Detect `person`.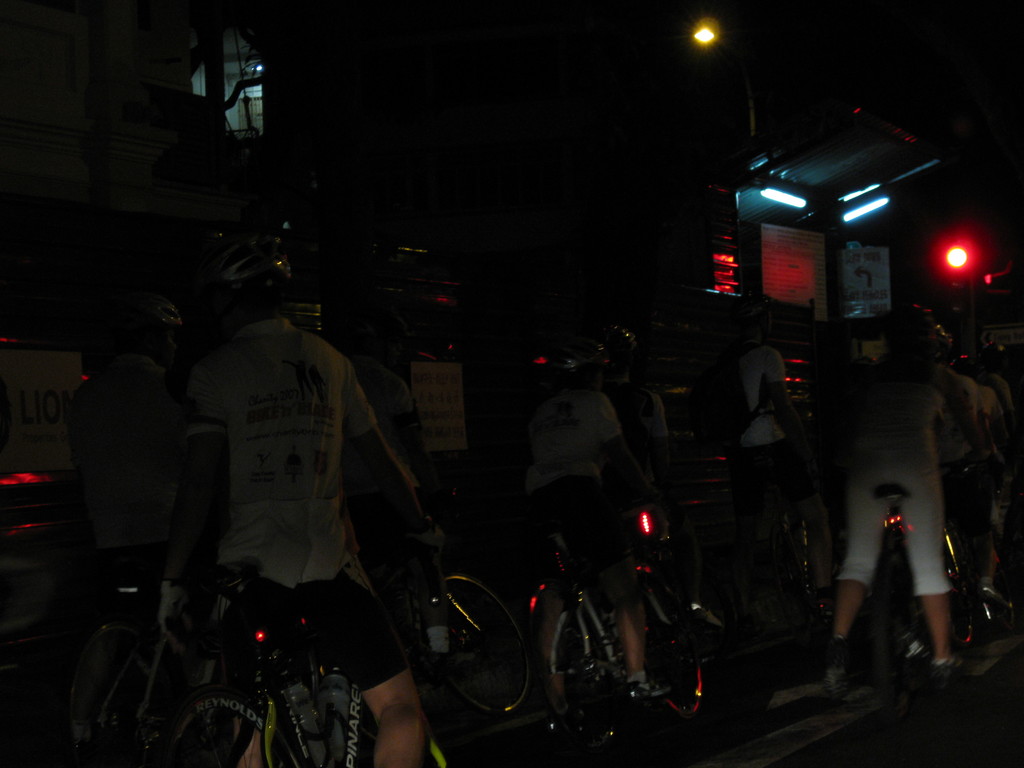
Detected at select_region(915, 352, 995, 609).
